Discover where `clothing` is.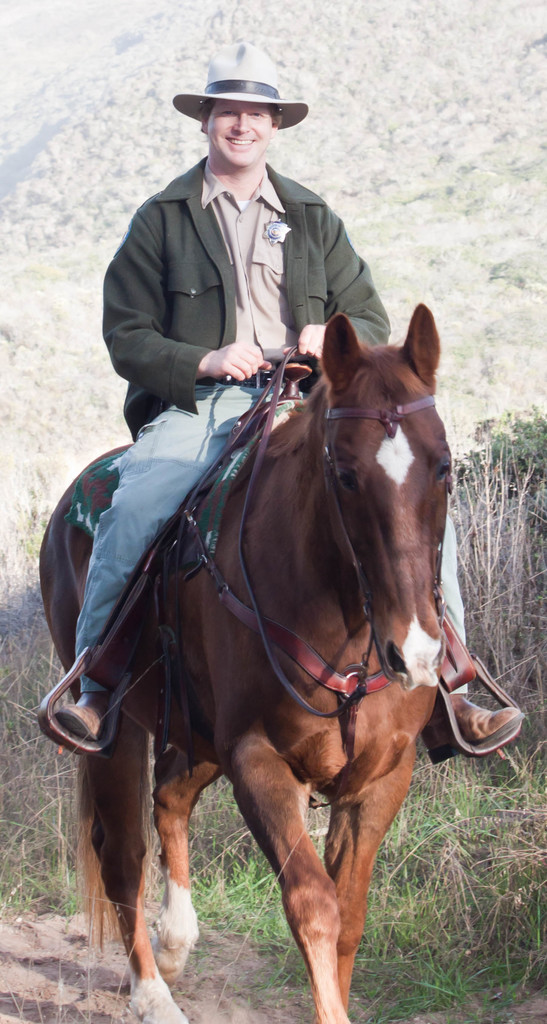
Discovered at <bbox>69, 105, 466, 717</bbox>.
